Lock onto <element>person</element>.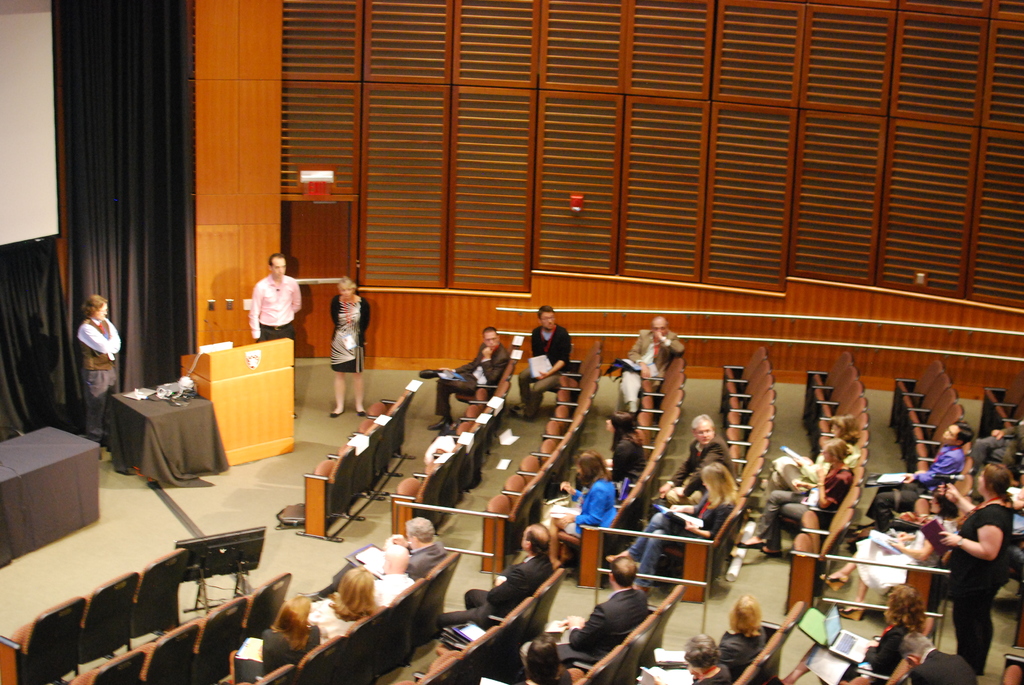
Locked: [557, 559, 645, 665].
